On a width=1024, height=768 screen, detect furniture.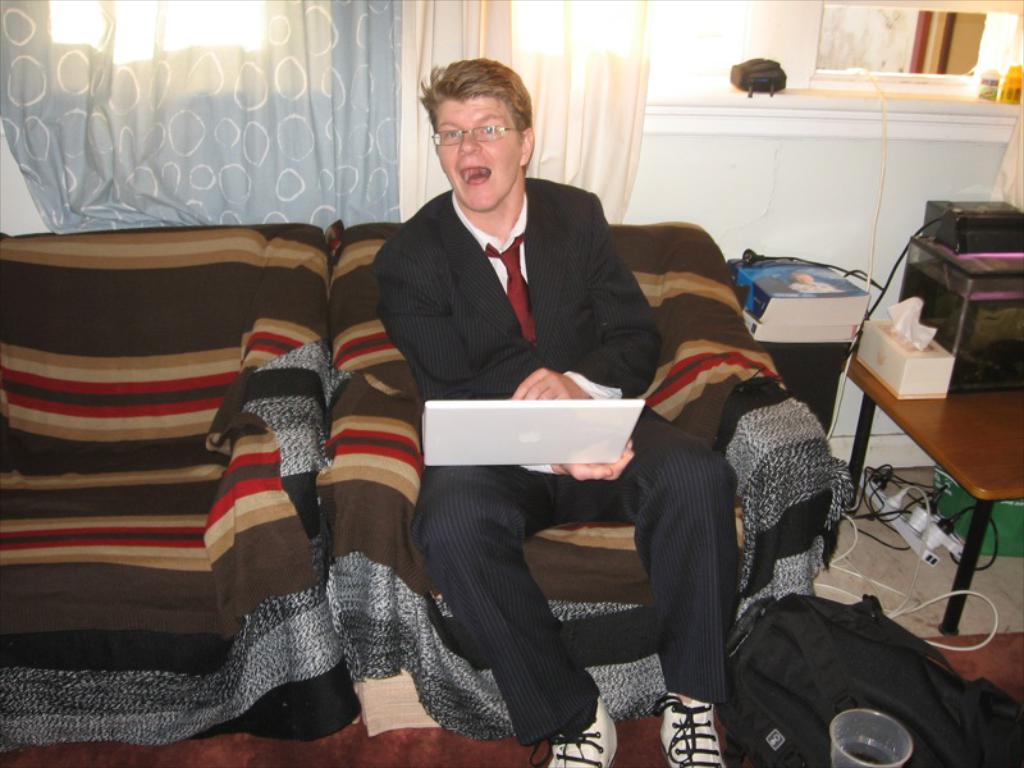
(844, 343, 1023, 634).
